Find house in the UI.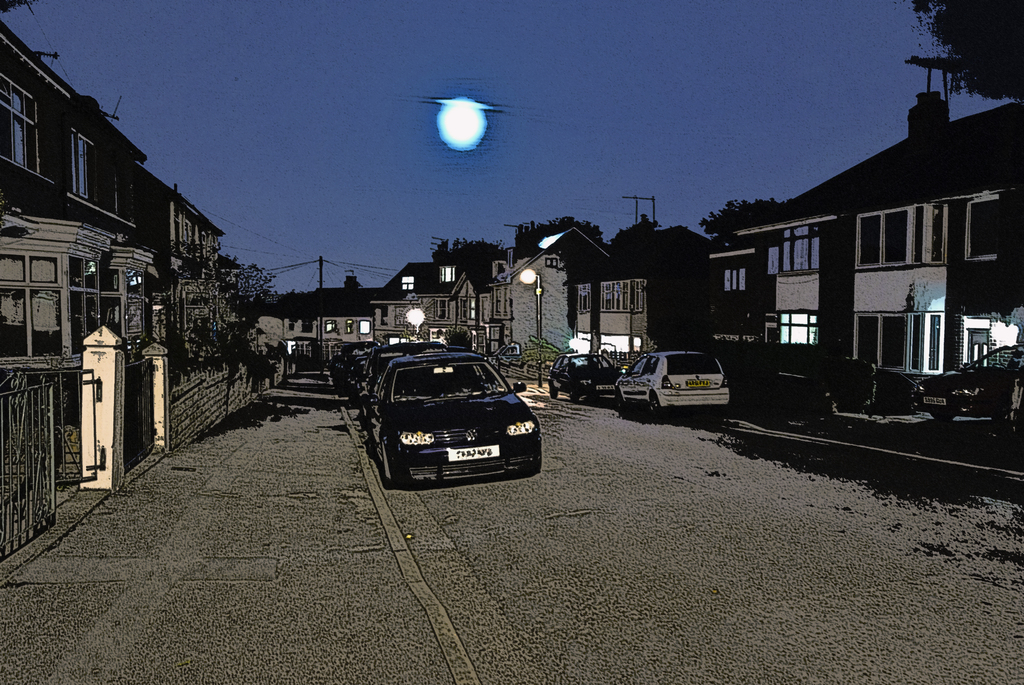
UI element at crop(577, 233, 653, 366).
